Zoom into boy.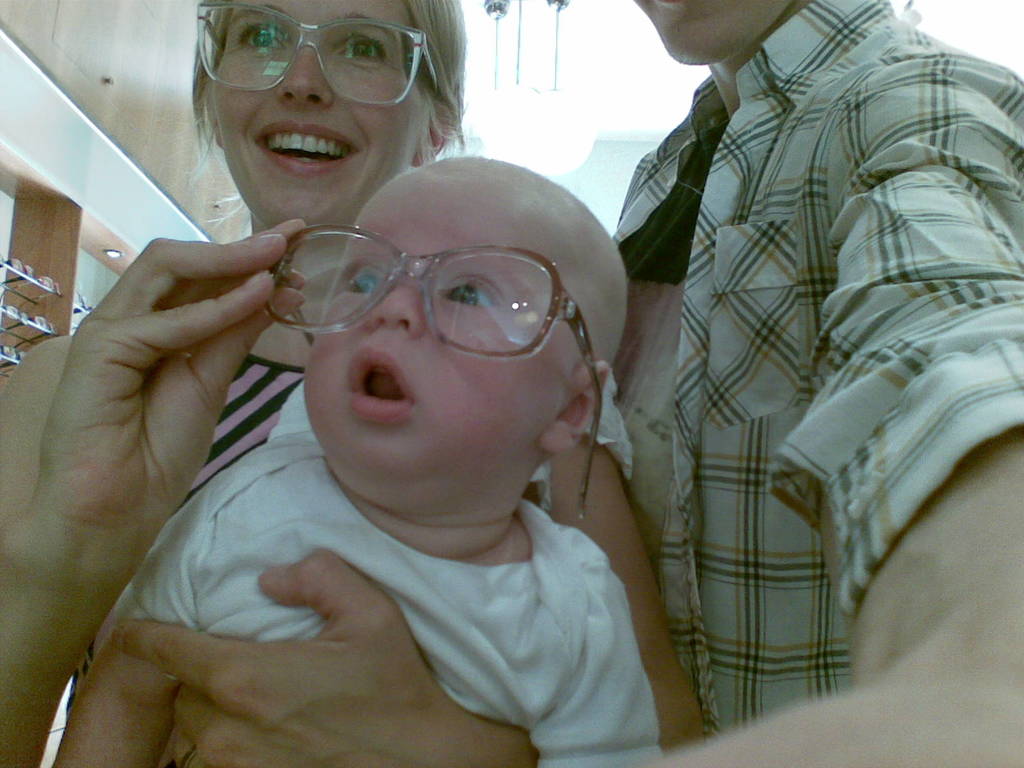
Zoom target: BBox(42, 154, 671, 764).
